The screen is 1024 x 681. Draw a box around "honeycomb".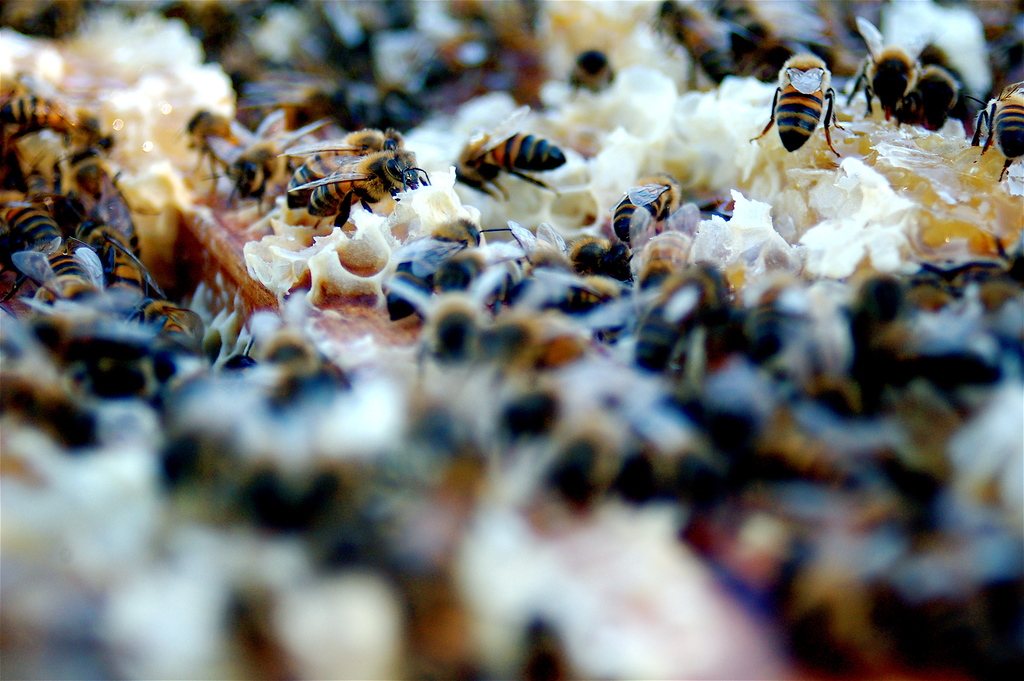
0, 0, 1023, 680.
